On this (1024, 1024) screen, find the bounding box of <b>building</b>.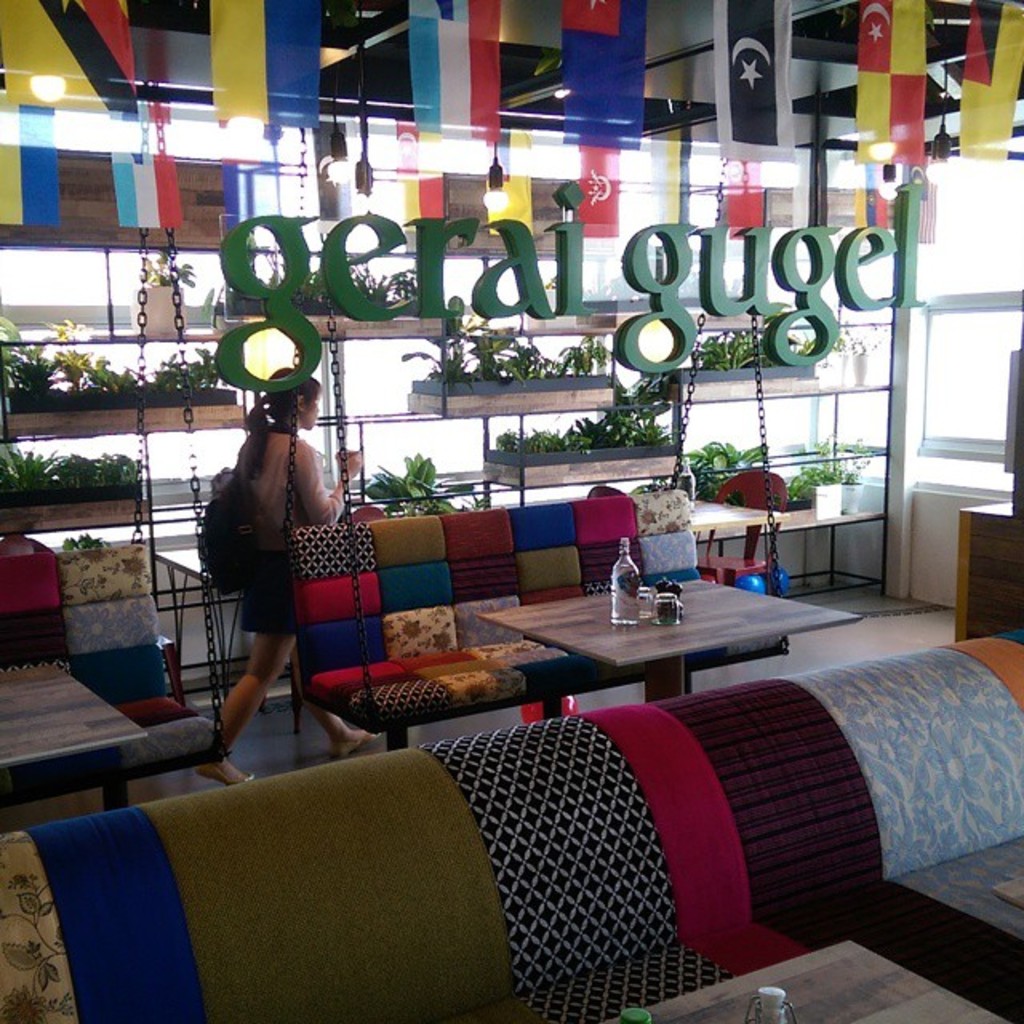
Bounding box: 2:0:1018:1022.
